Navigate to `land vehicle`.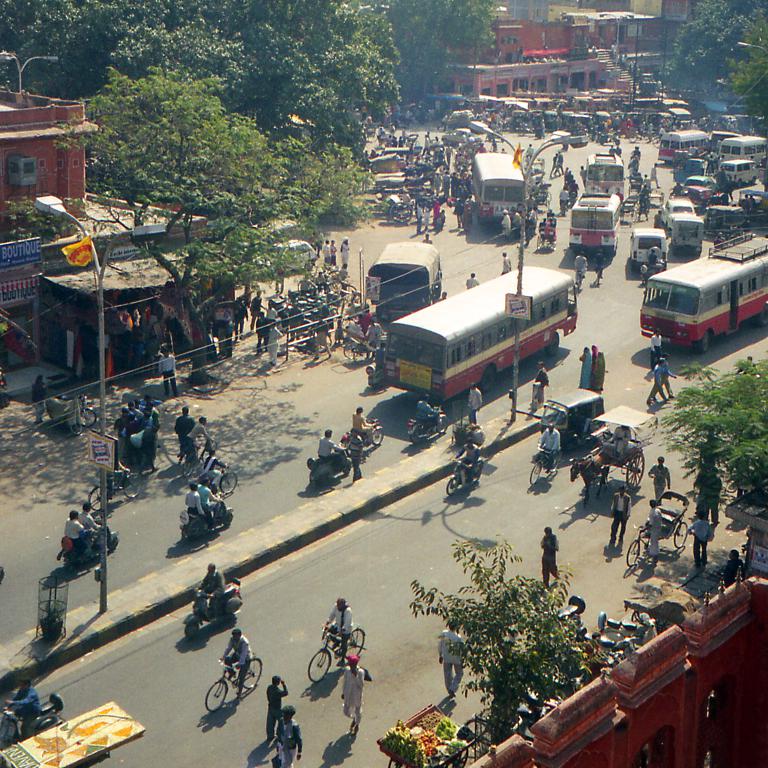
Navigation target: BBox(90, 469, 141, 510).
